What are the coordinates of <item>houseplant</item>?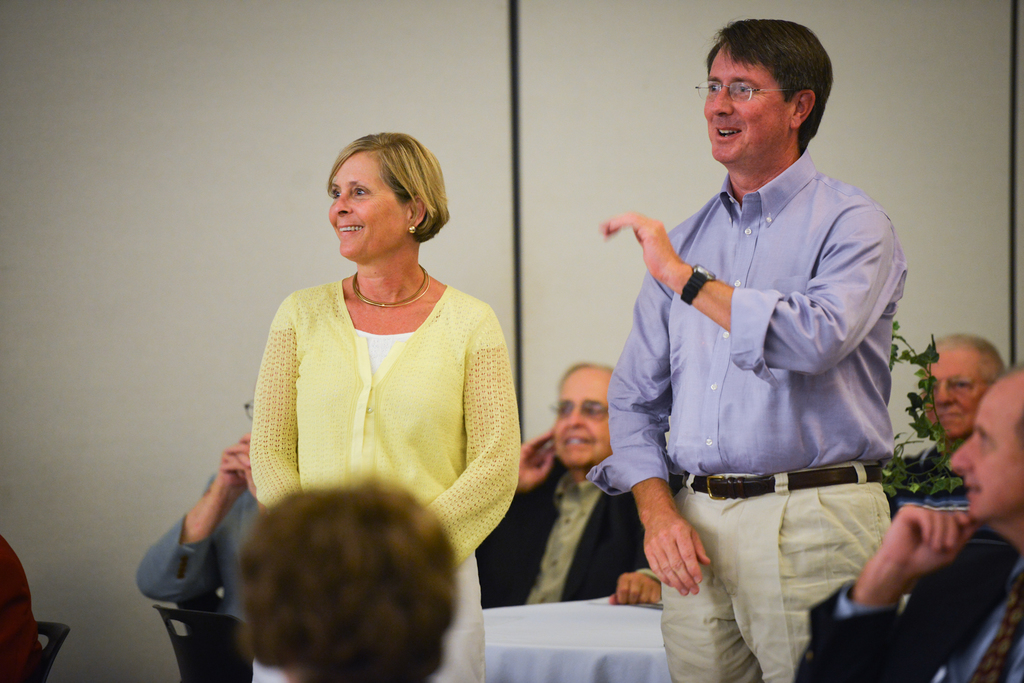
890 323 960 499.
